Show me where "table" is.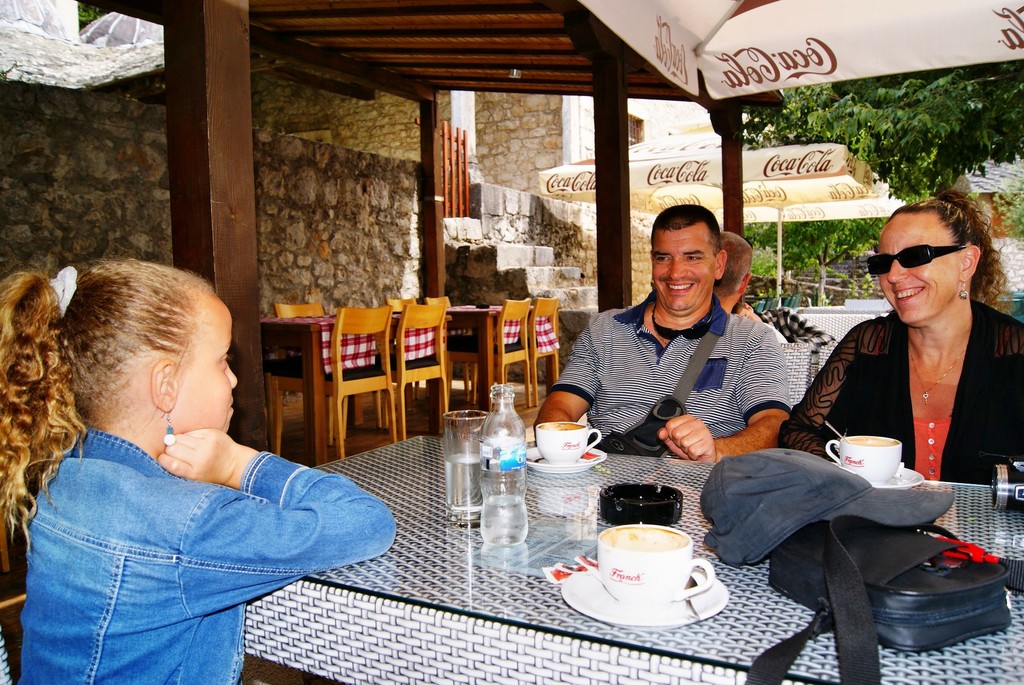
"table" is at 445, 302, 561, 409.
